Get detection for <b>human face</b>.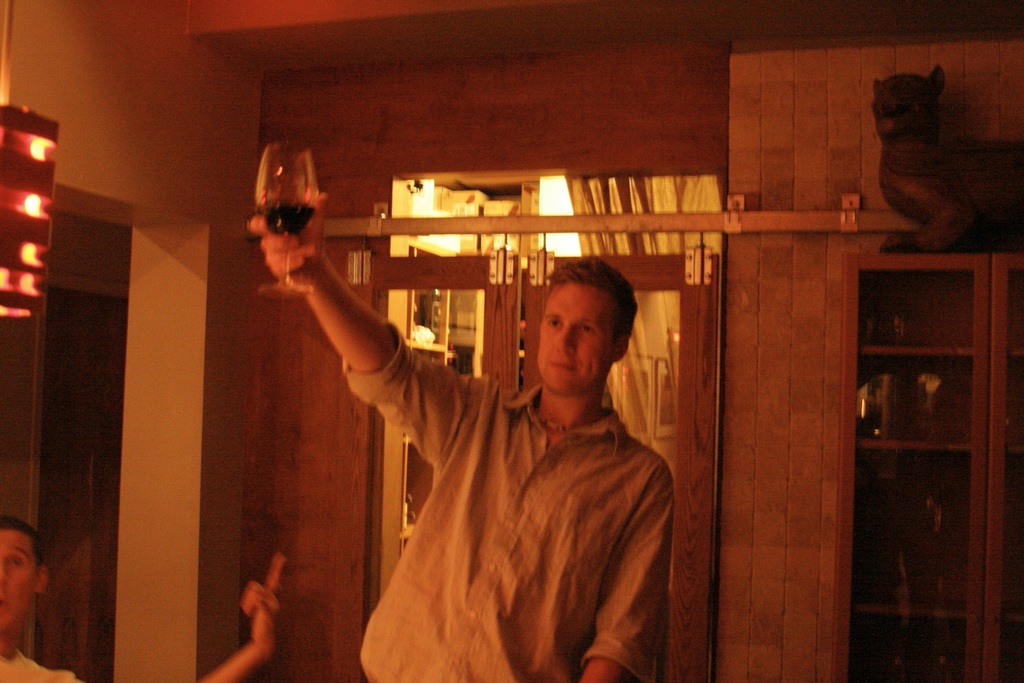
Detection: detection(534, 283, 615, 391).
